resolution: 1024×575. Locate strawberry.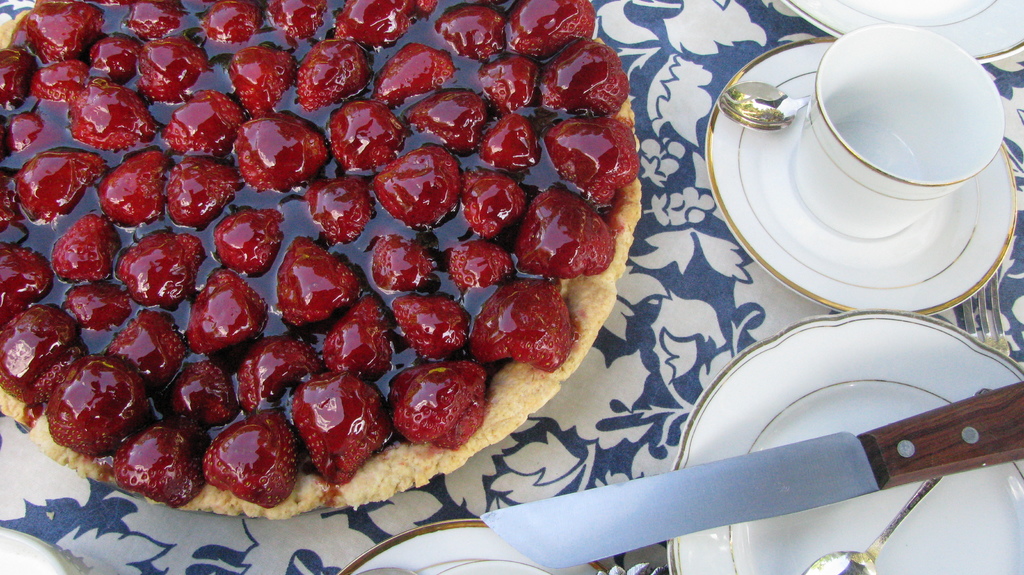
Rect(266, 1, 329, 44).
